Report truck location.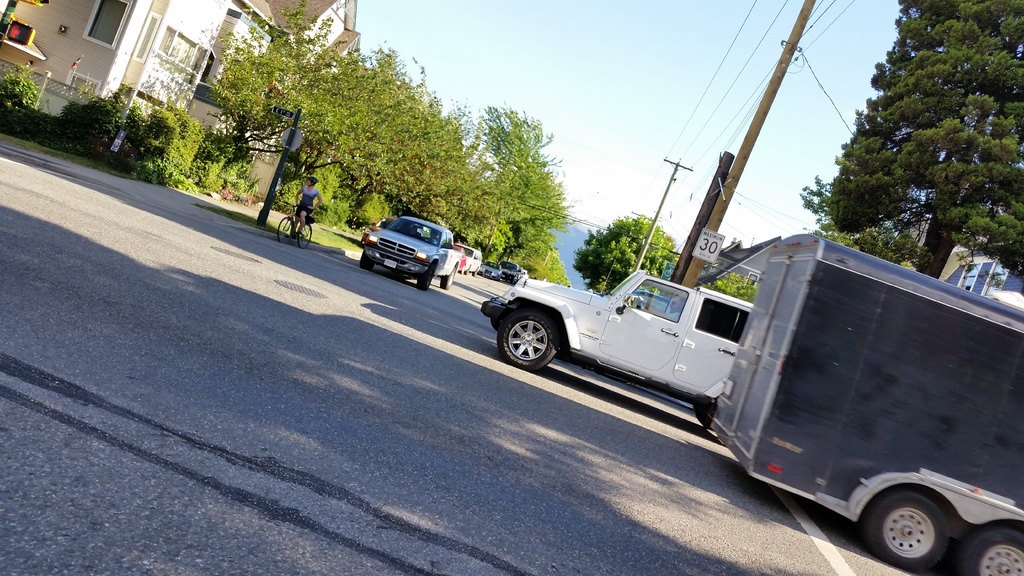
Report: left=353, top=214, right=476, bottom=285.
